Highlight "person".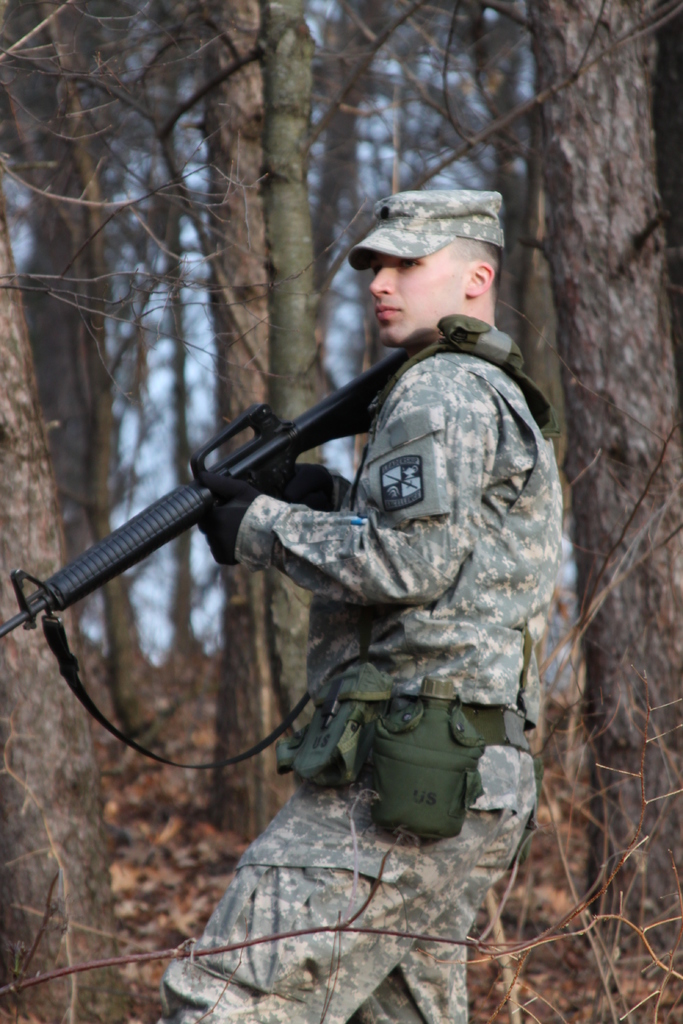
Highlighted region: <bbox>151, 185, 545, 1023</bbox>.
